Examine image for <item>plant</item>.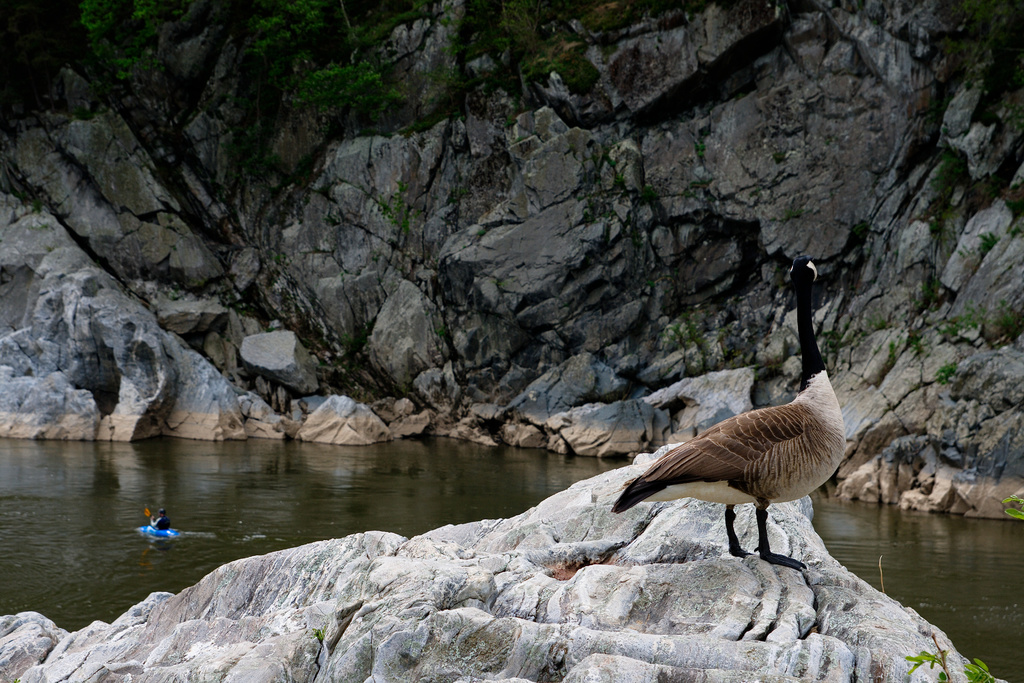
Examination result: <box>931,361,955,384</box>.
